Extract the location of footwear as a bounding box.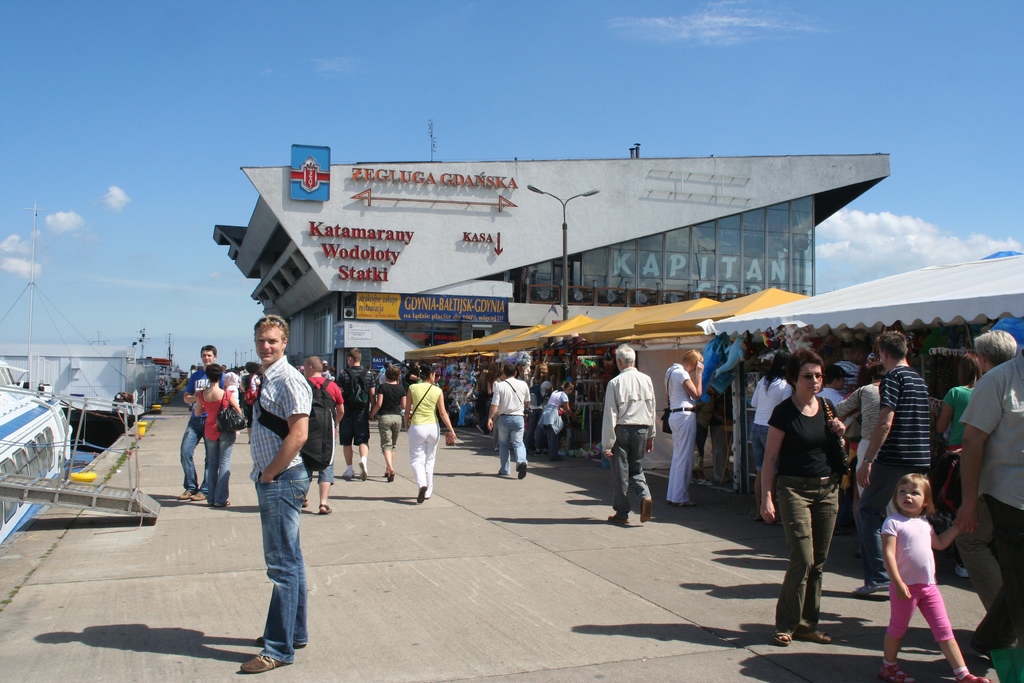
pyautogui.locateOnScreen(182, 487, 194, 502).
